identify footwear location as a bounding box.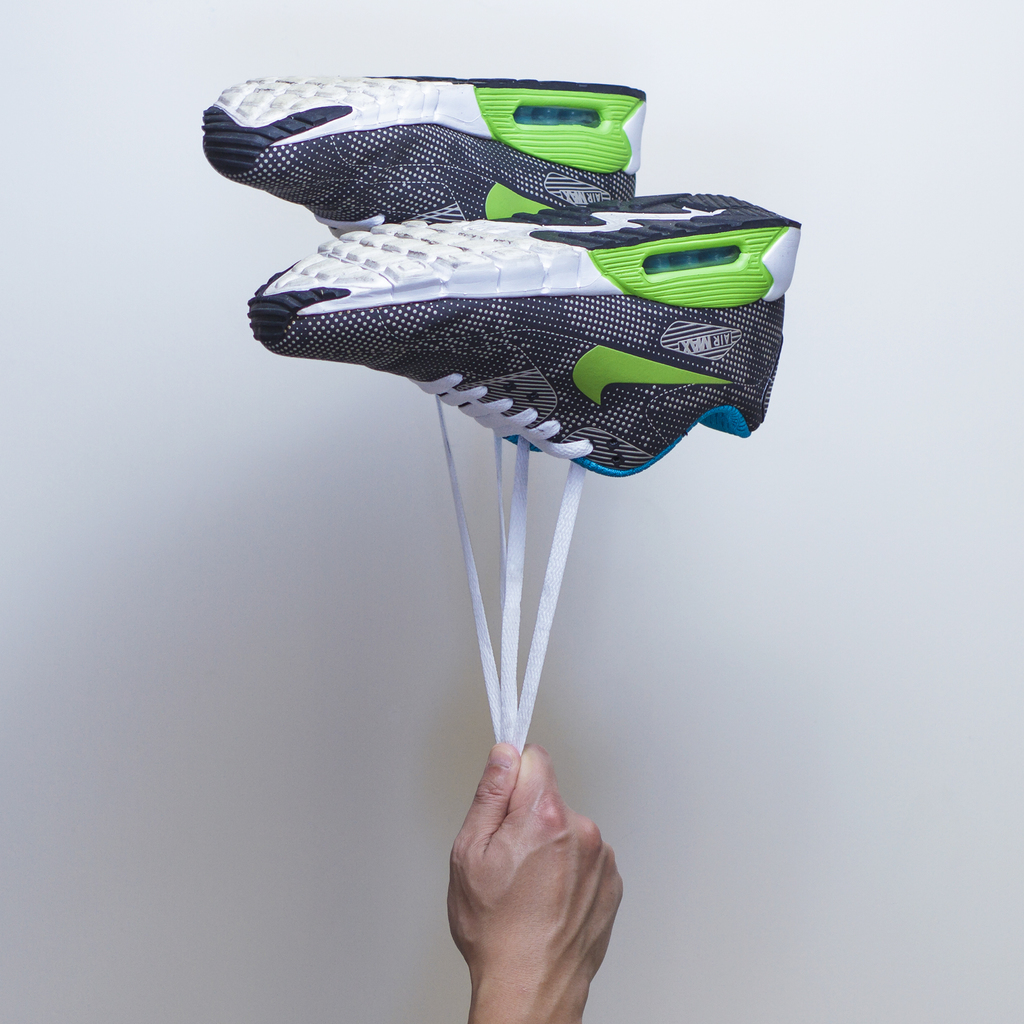
209,95,786,894.
